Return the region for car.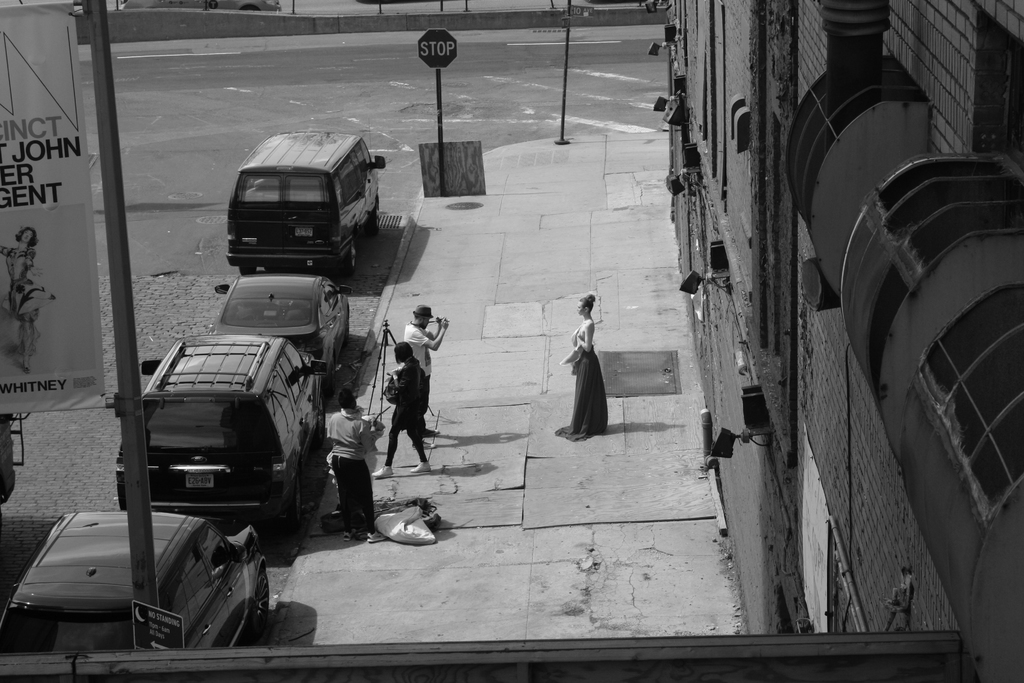
<bbox>110, 324, 323, 521</bbox>.
